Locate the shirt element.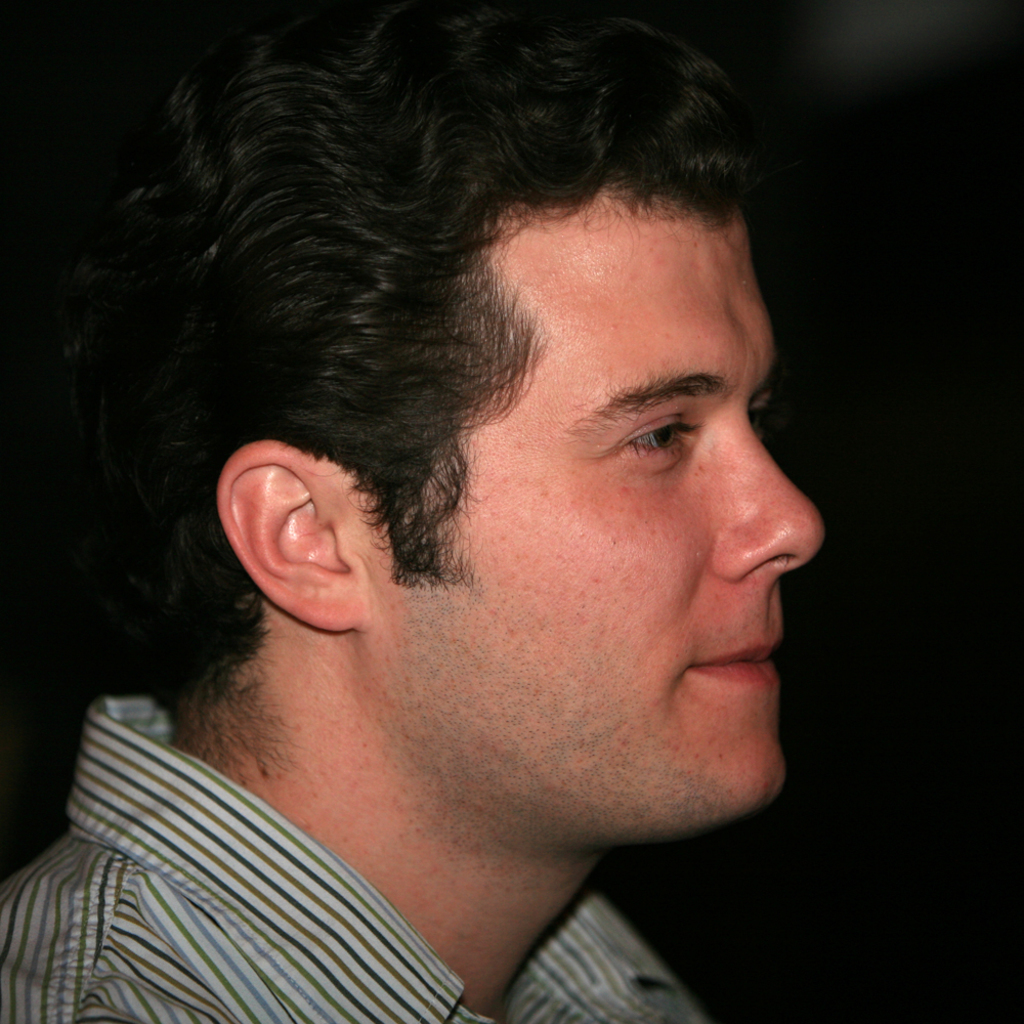
Element bbox: l=0, t=691, r=703, b=1023.
